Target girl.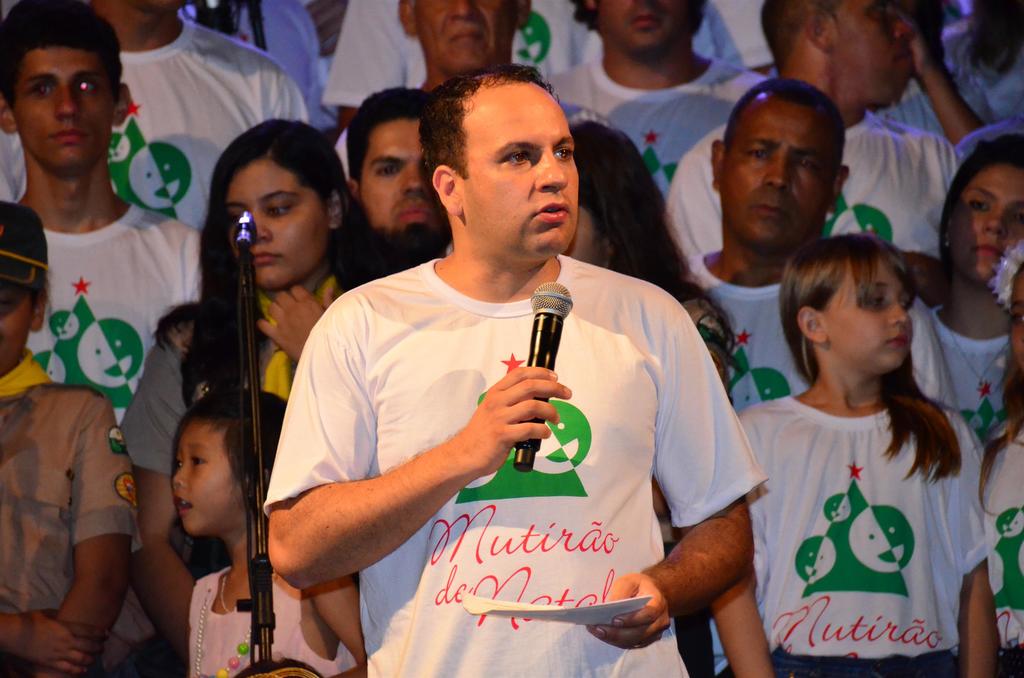
Target region: <region>177, 385, 353, 677</region>.
